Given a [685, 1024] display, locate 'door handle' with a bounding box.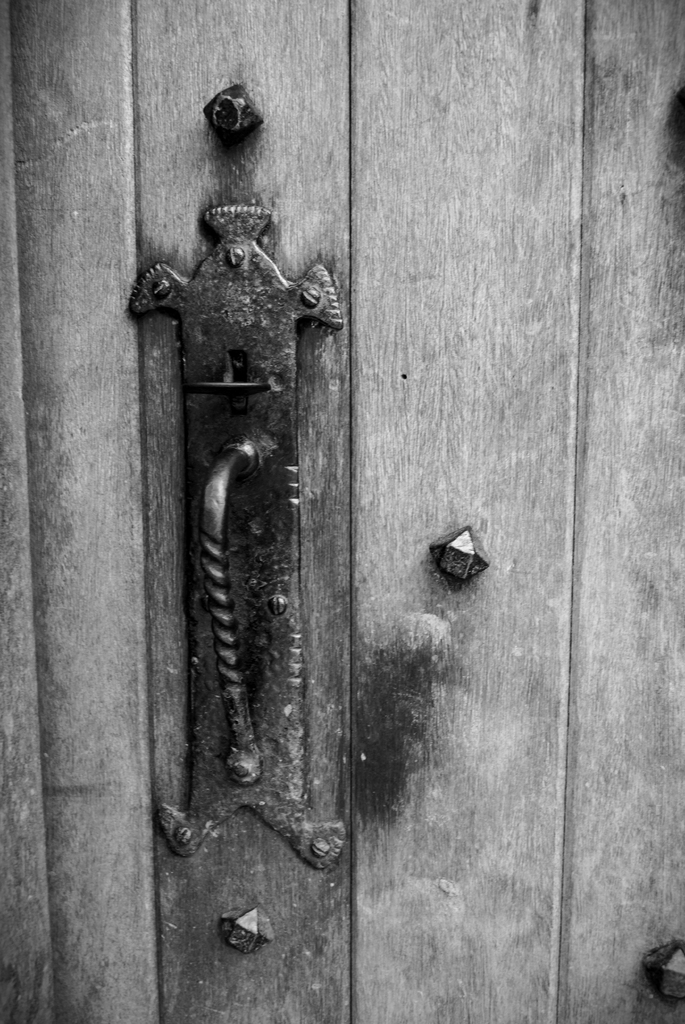
Located: 125, 203, 342, 872.
